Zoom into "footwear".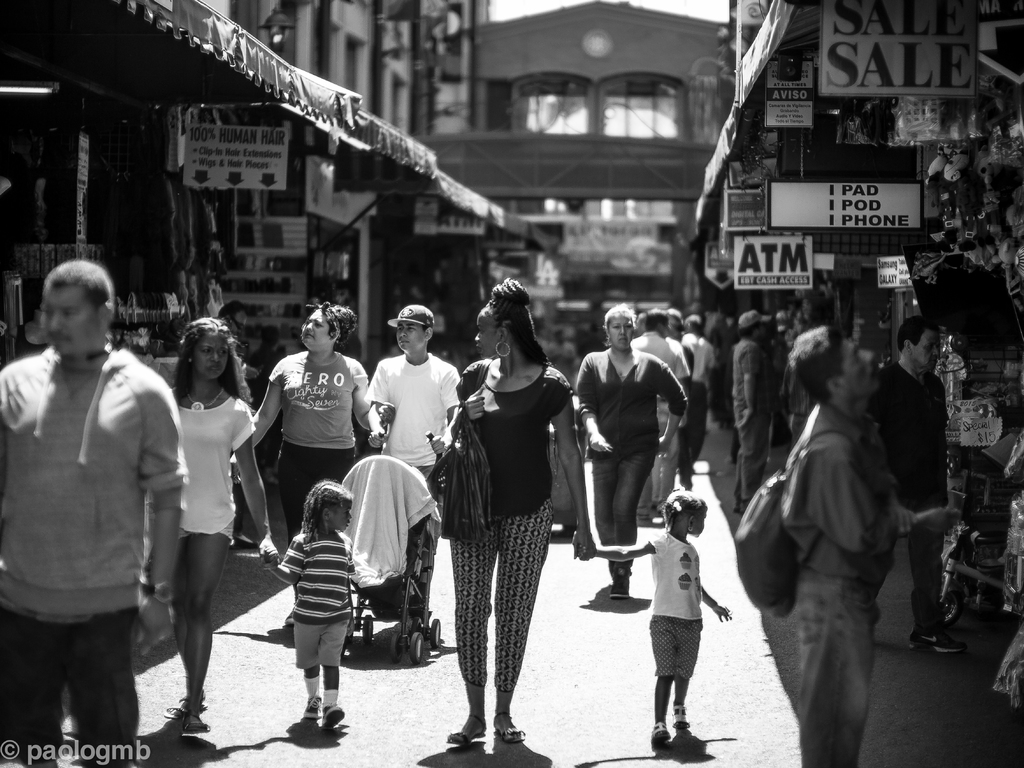
Zoom target: select_region(490, 710, 525, 743).
